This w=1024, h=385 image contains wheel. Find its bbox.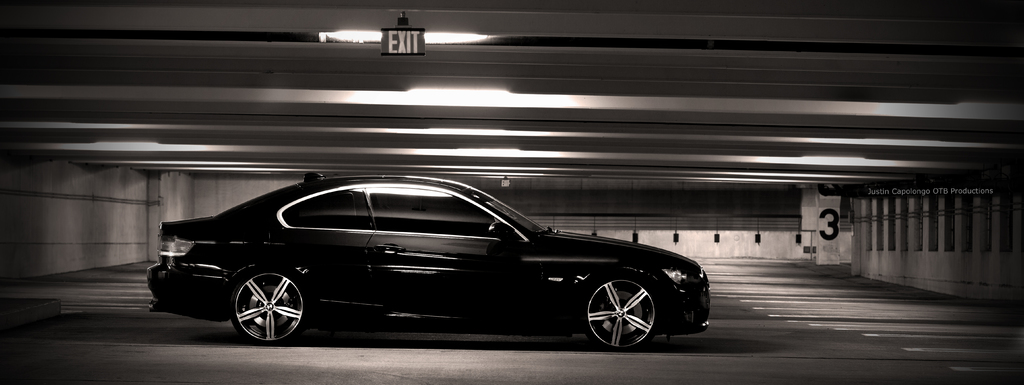
bbox=(573, 268, 659, 348).
